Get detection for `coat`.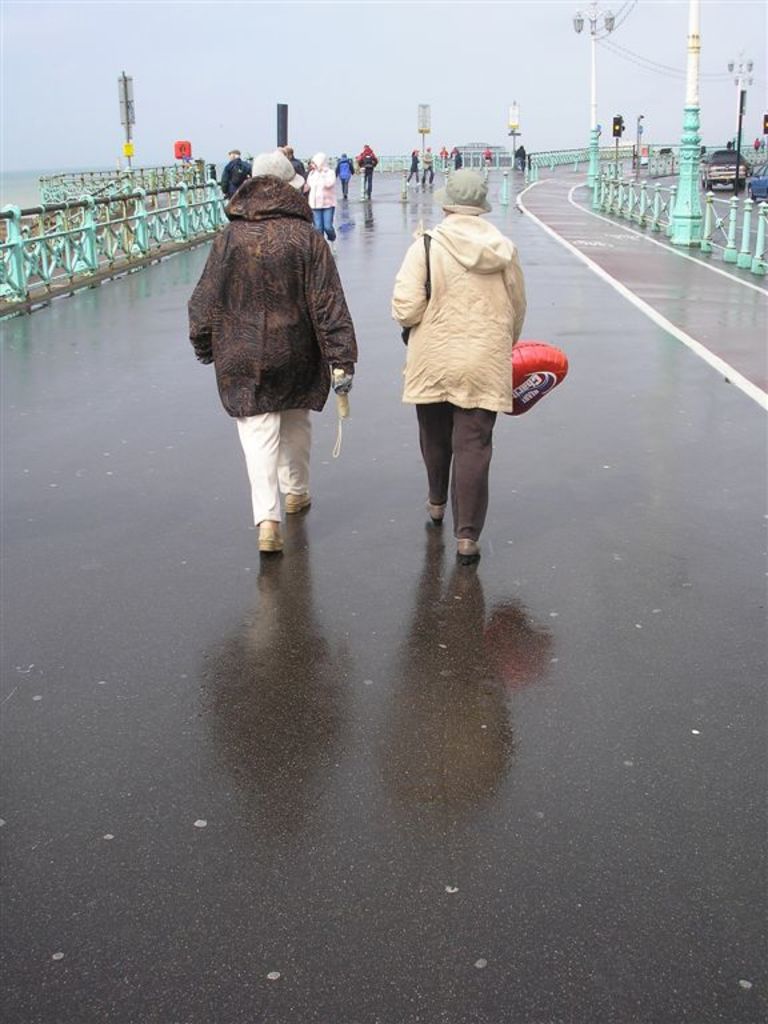
Detection: 193, 173, 351, 411.
